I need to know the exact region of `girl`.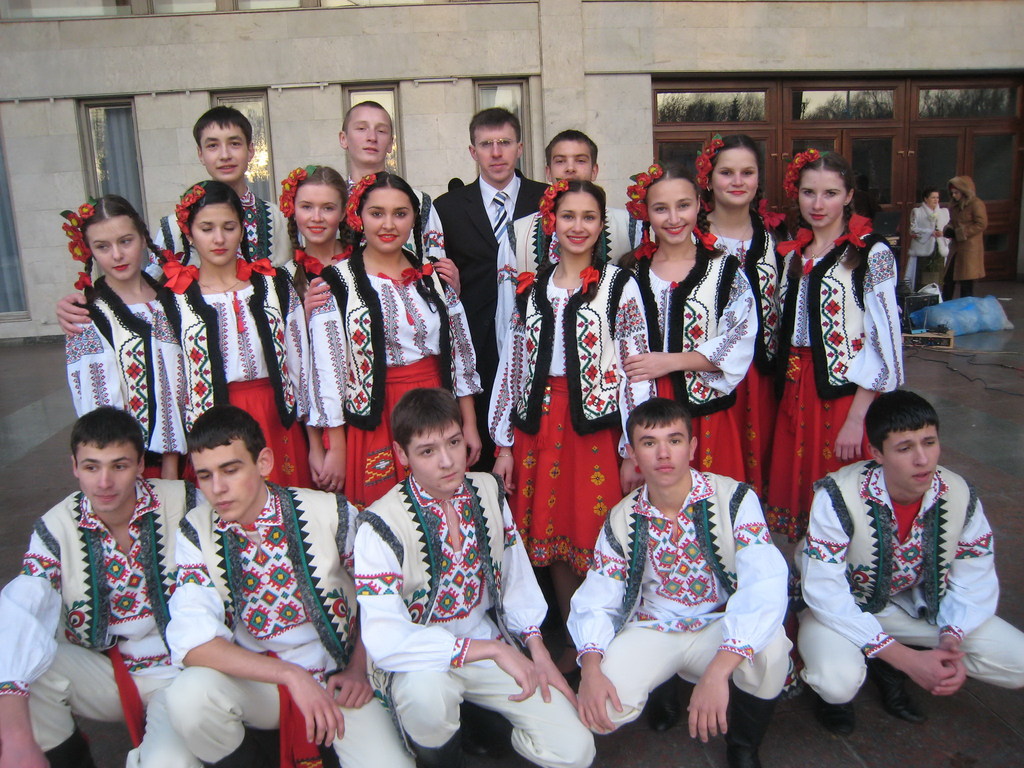
Region: box=[765, 145, 904, 542].
